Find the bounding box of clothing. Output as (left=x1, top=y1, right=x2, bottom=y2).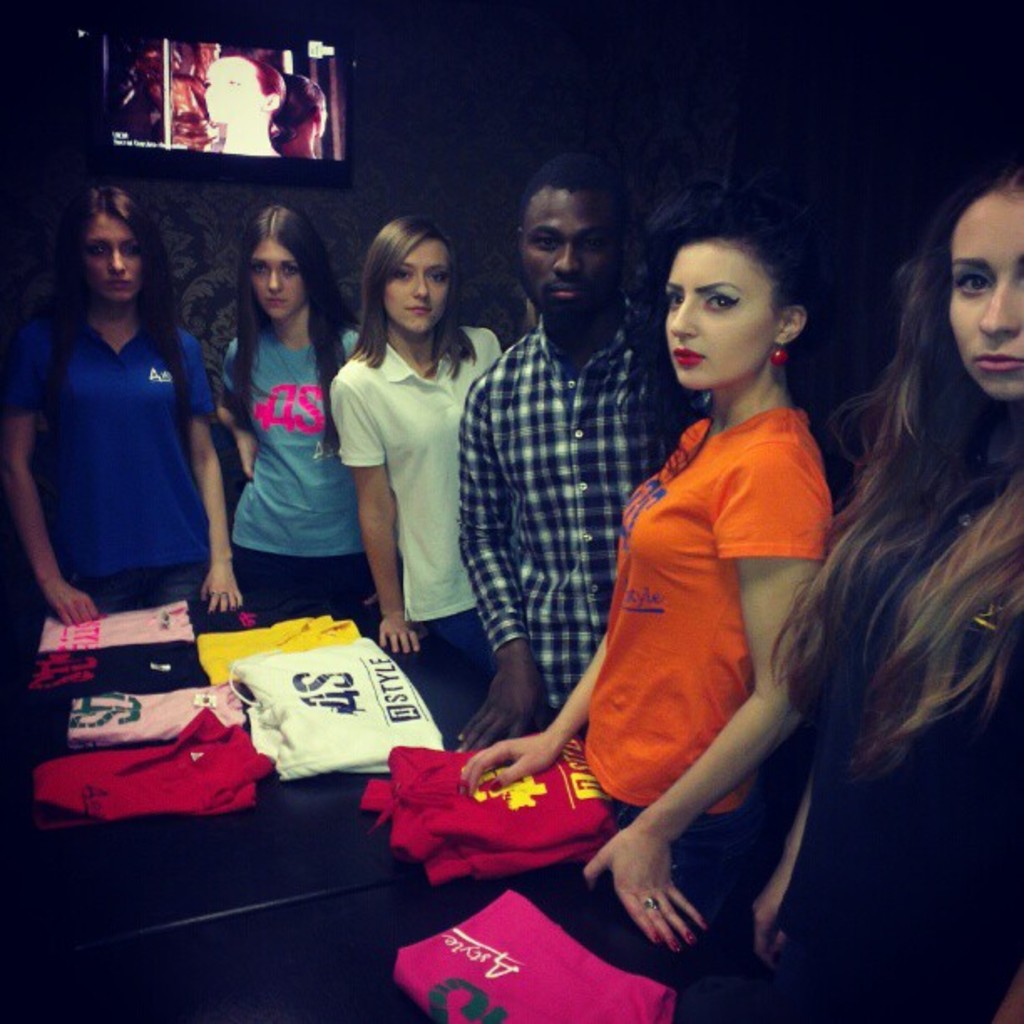
(left=326, top=315, right=509, bottom=748).
